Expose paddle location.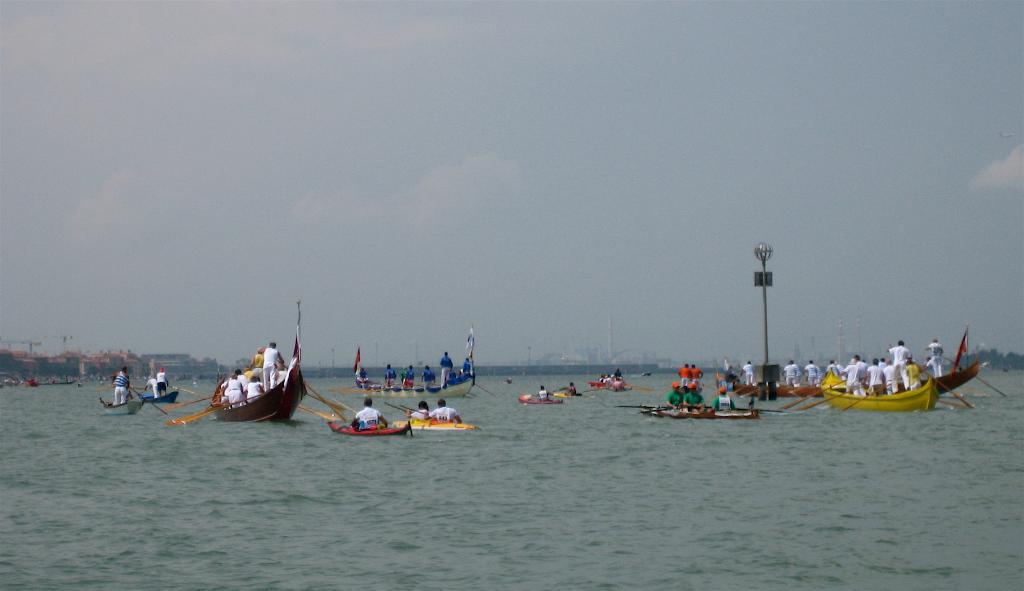
Exposed at [803, 384, 859, 408].
